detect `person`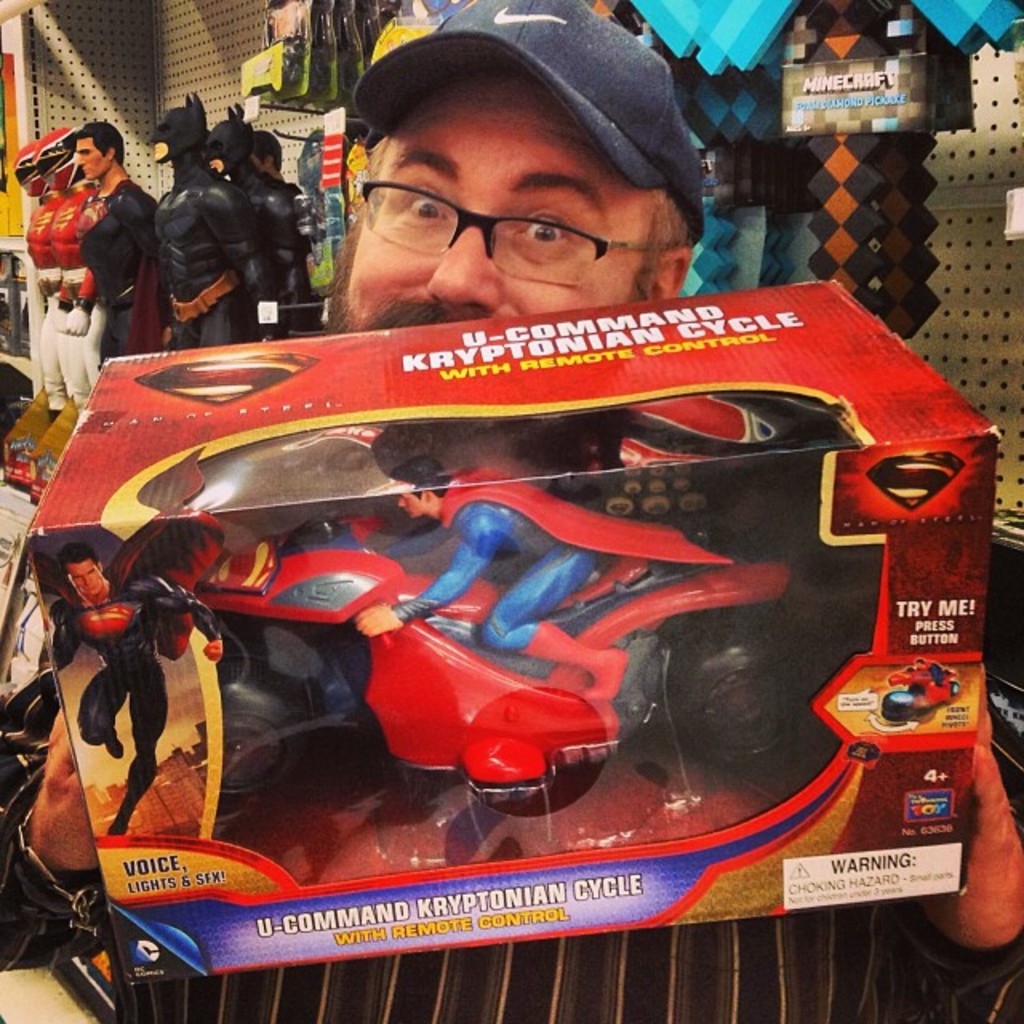
[48, 541, 229, 837]
